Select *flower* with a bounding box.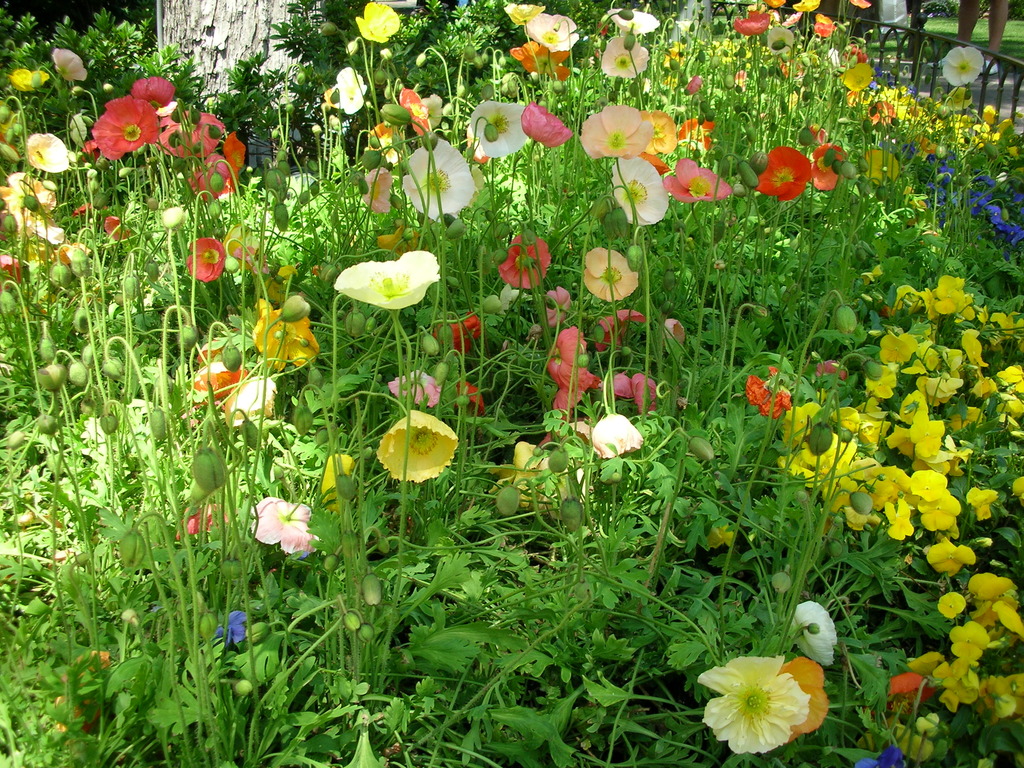
(108, 213, 147, 245).
